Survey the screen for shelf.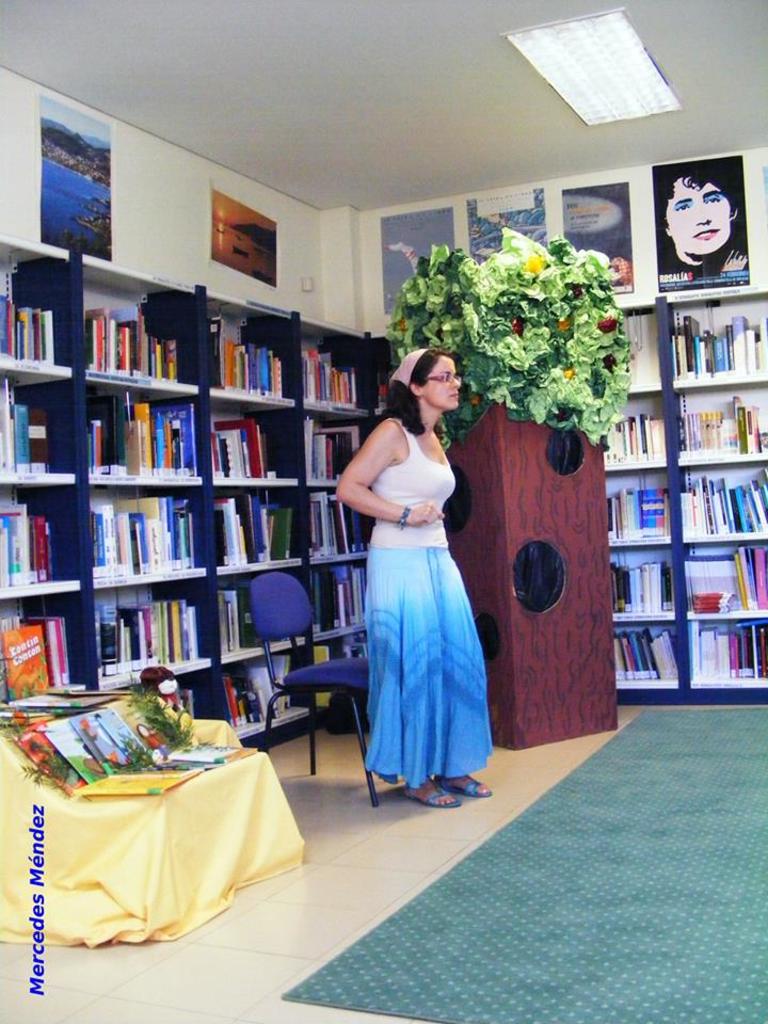
Survey found: detection(80, 388, 186, 471).
